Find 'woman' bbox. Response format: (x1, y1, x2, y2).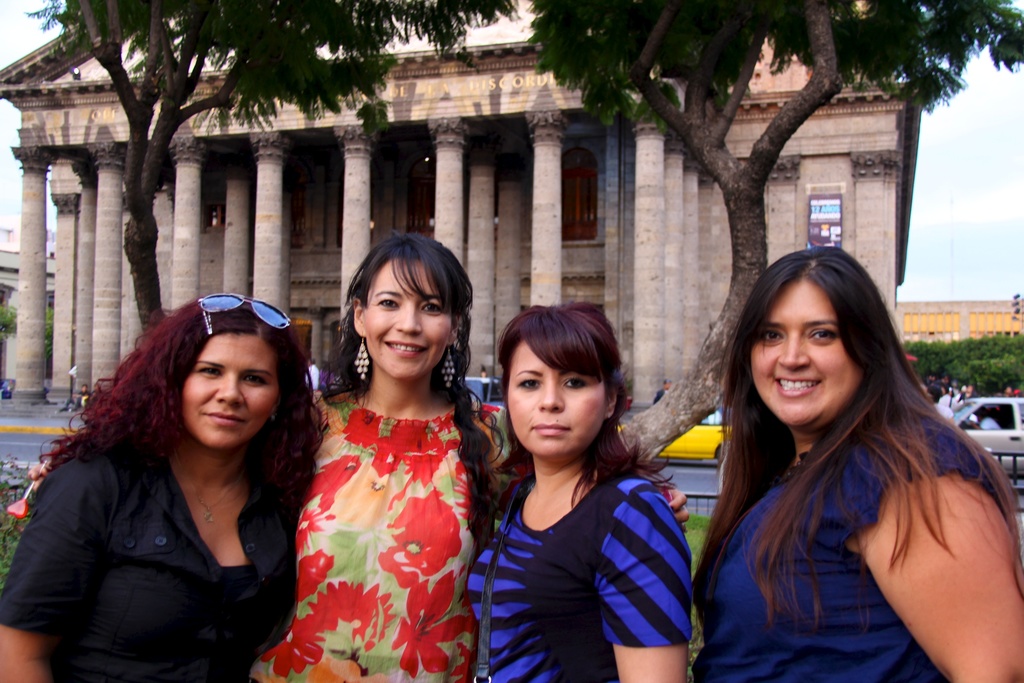
(458, 300, 701, 682).
